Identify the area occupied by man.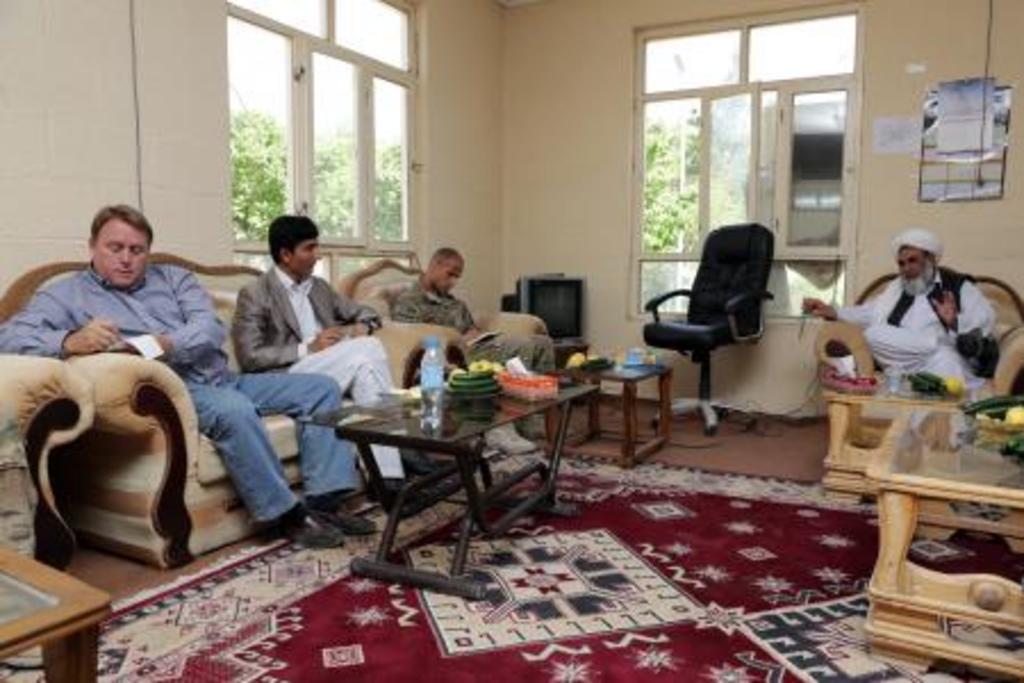
Area: Rect(796, 228, 999, 446).
